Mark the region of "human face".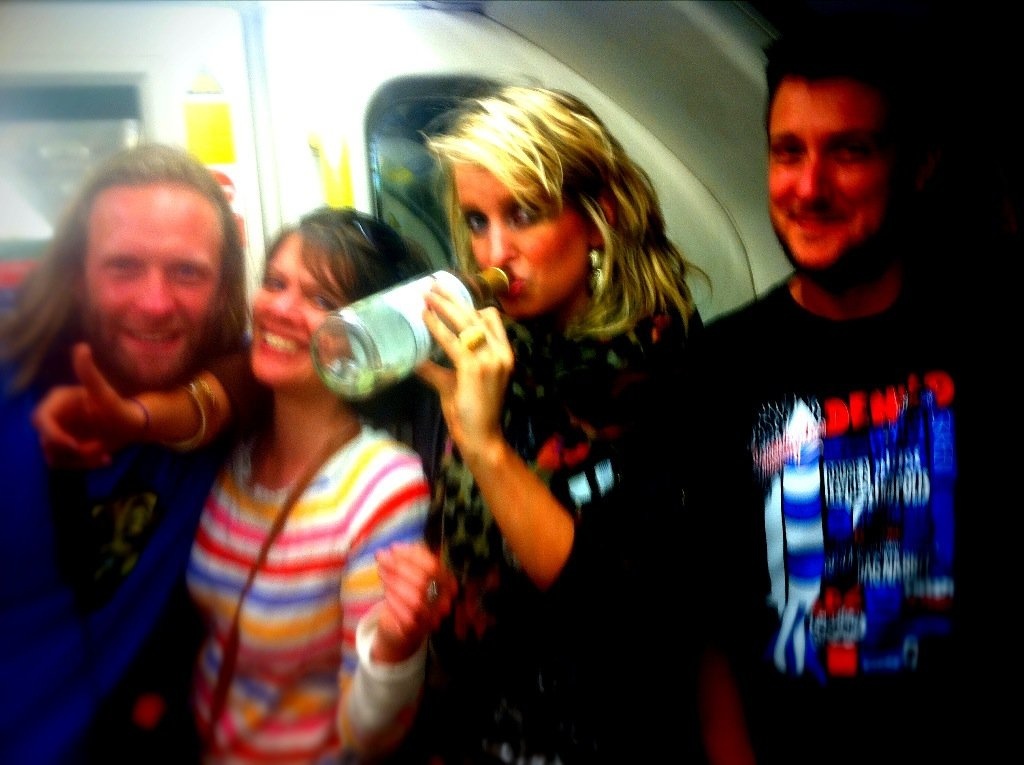
Region: 760:85:900:272.
